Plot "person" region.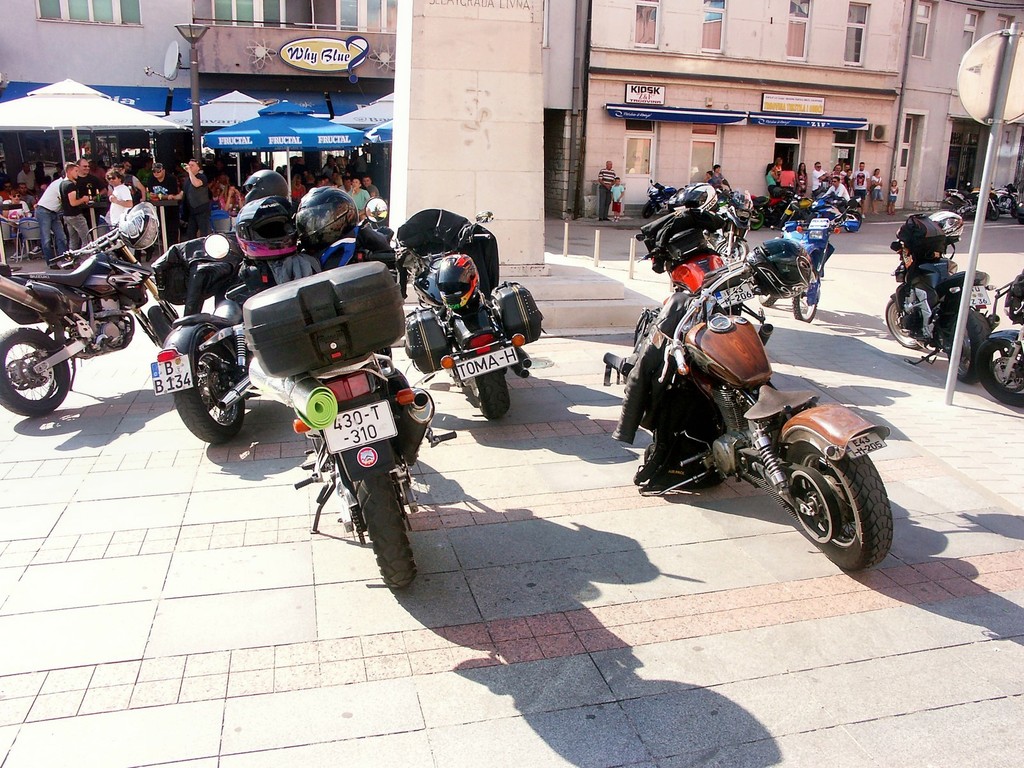
Plotted at [x1=812, y1=162, x2=830, y2=198].
